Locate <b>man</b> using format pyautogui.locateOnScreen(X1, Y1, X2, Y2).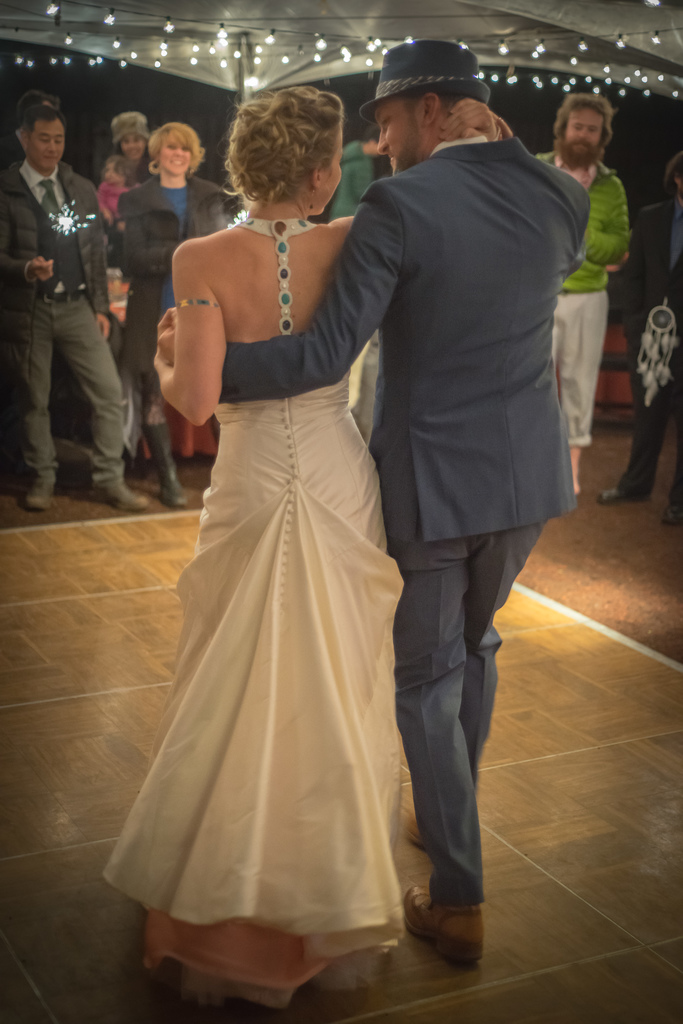
pyautogui.locateOnScreen(331, 125, 395, 218).
